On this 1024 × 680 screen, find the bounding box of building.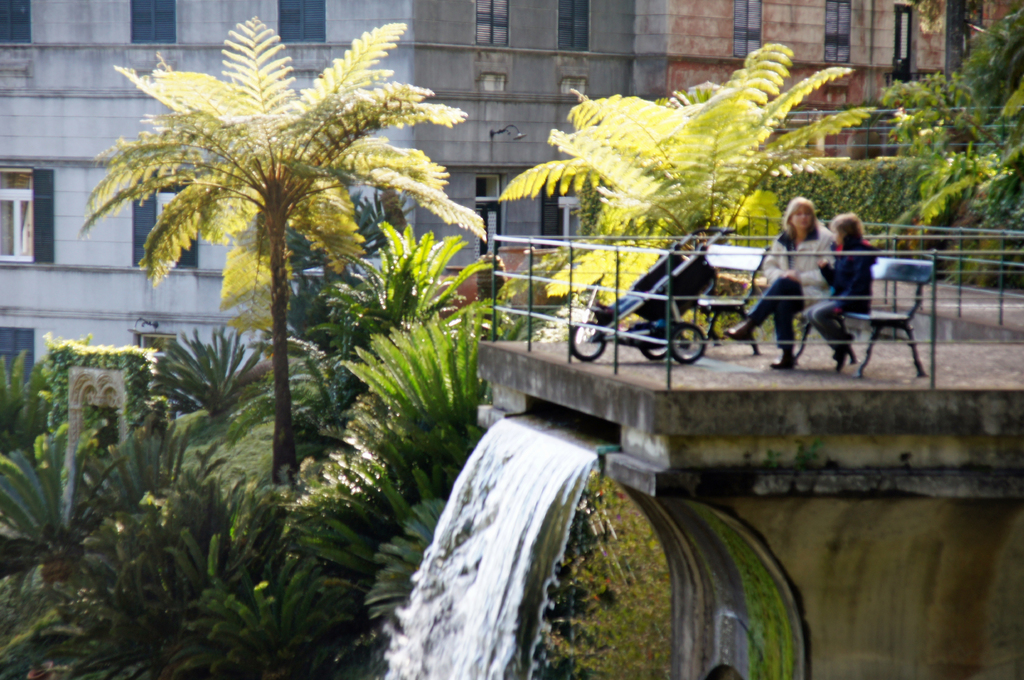
Bounding box: 0 0 1023 392.
